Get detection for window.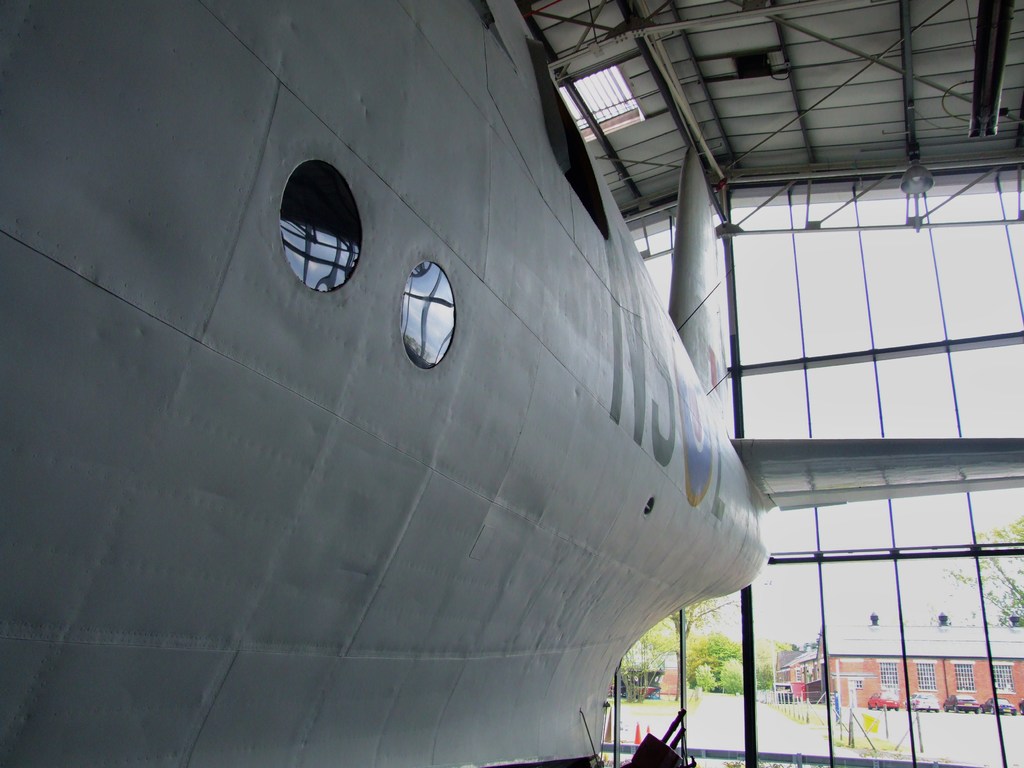
Detection: Rect(283, 164, 362, 295).
